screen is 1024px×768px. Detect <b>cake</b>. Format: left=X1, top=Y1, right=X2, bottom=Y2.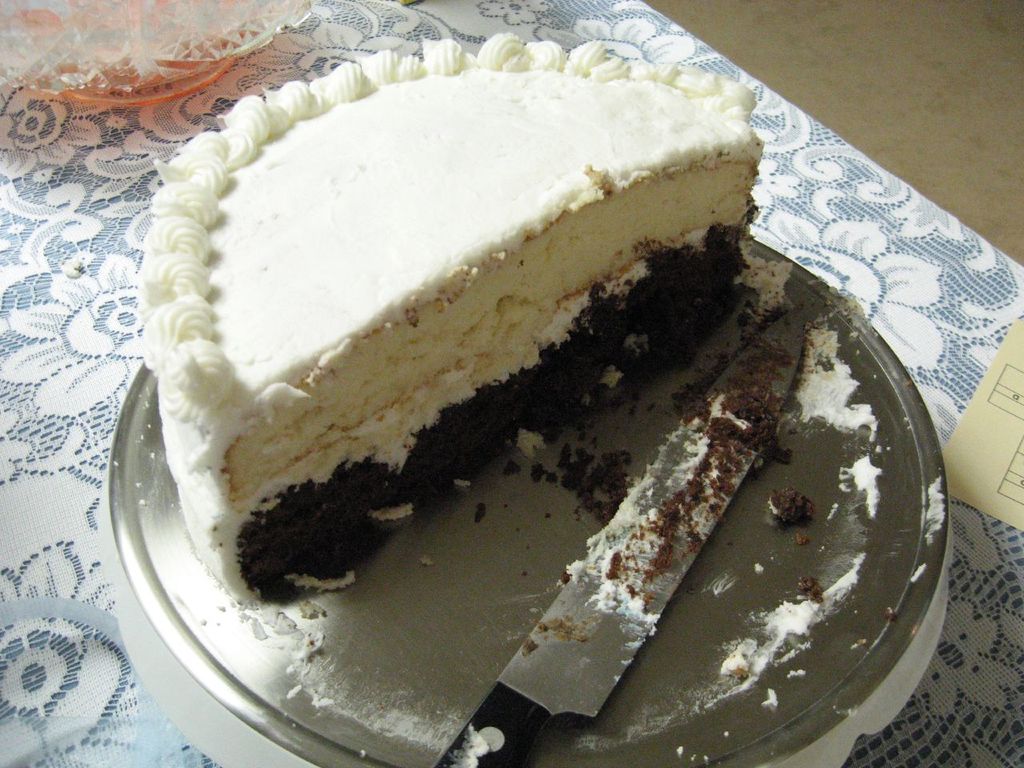
left=138, top=39, right=757, bottom=605.
